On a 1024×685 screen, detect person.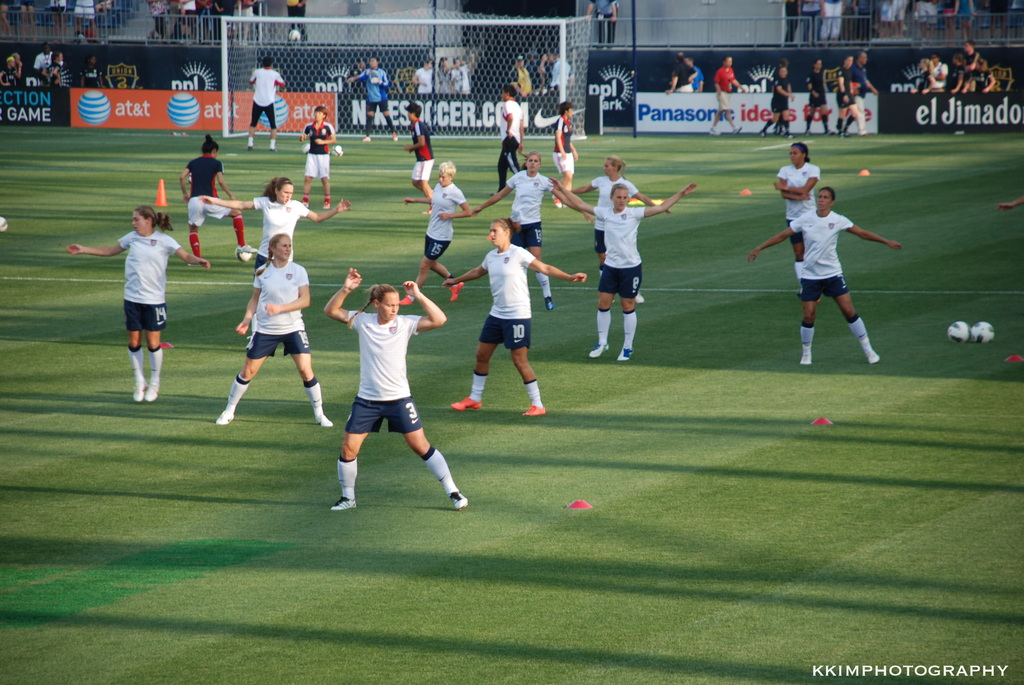
x1=321 y1=264 x2=470 y2=512.
